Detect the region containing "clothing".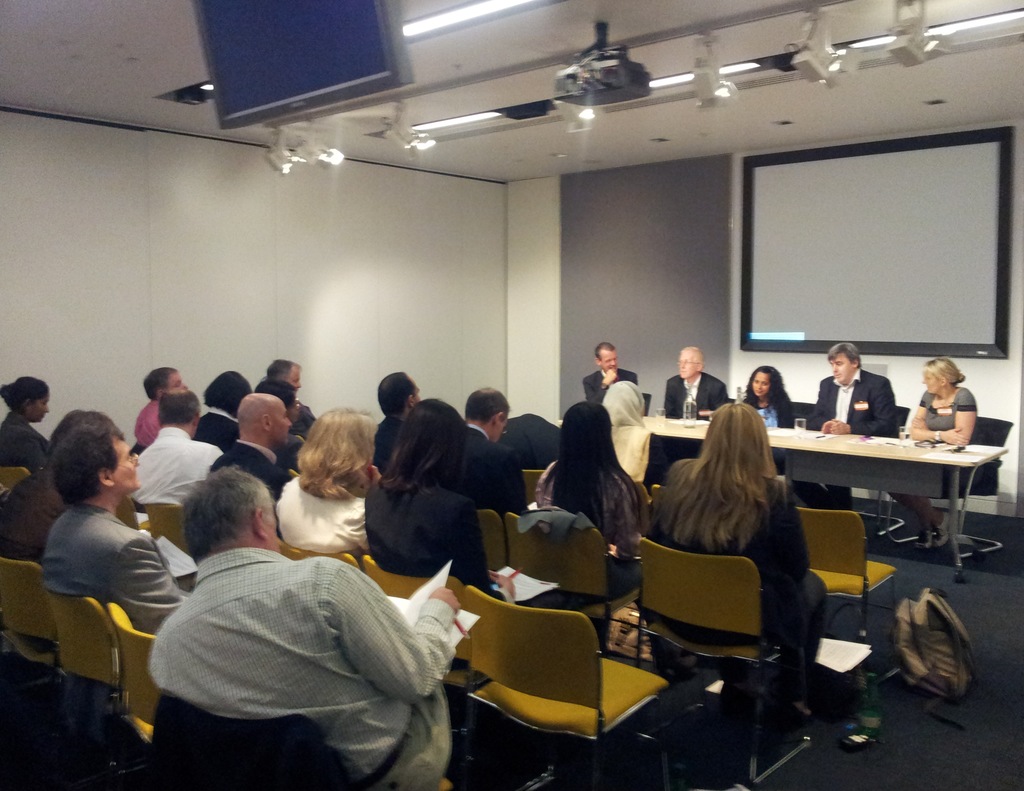
<box>470,421,534,526</box>.
